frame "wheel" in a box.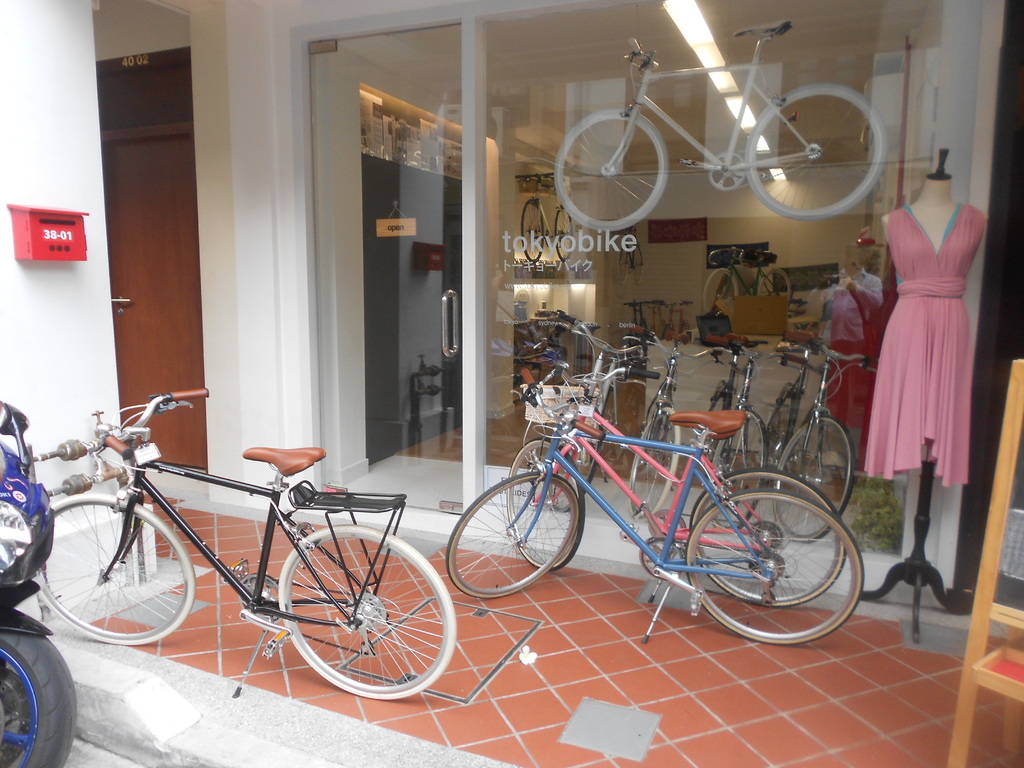
(left=275, top=516, right=461, bottom=700).
